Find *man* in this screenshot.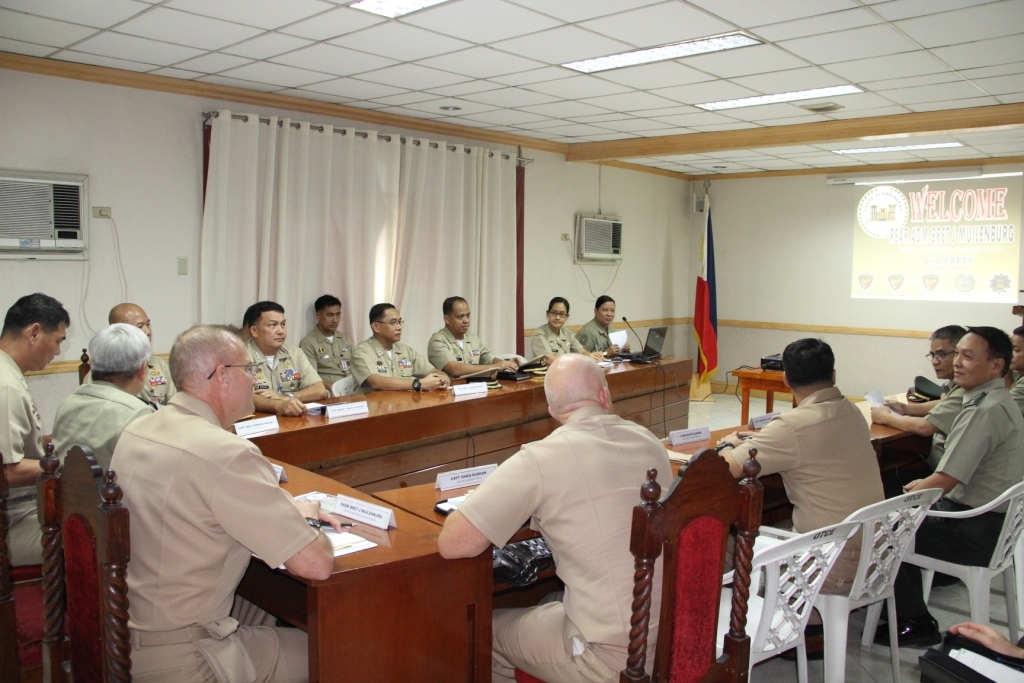
The bounding box for *man* is box(430, 298, 525, 379).
